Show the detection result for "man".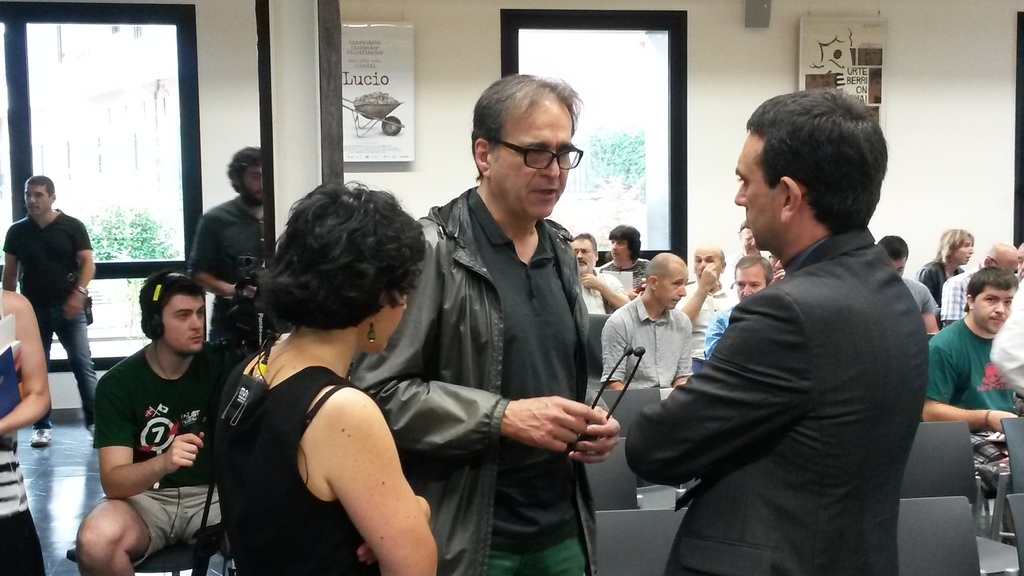
567,234,628,313.
